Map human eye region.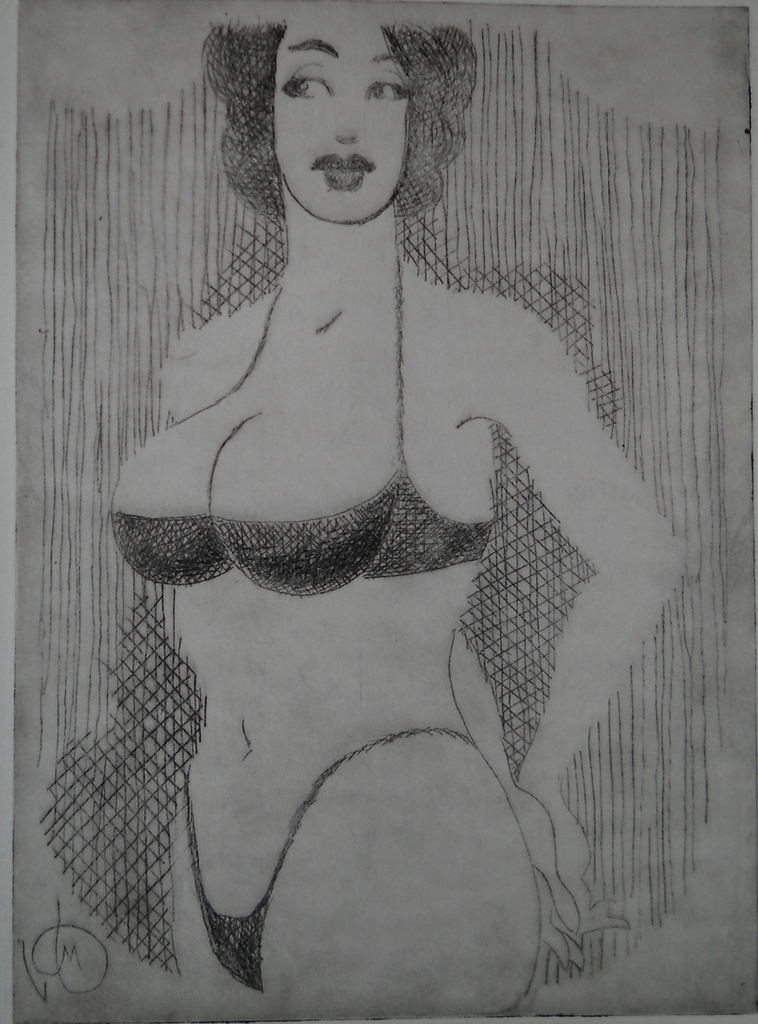
Mapped to 369:74:403:104.
